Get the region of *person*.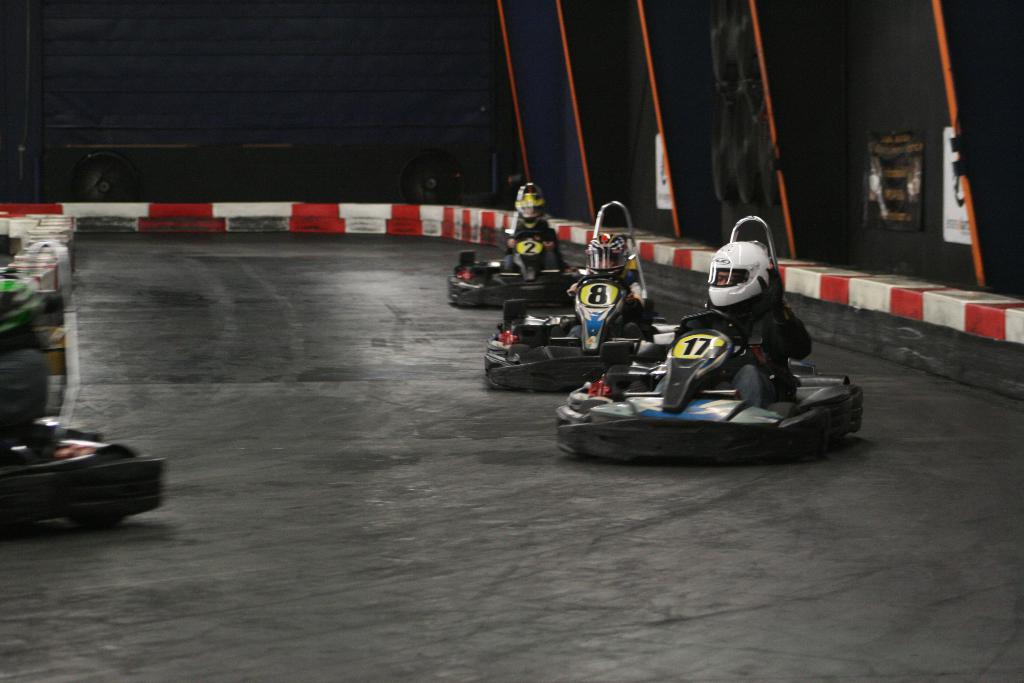
x1=513, y1=178, x2=566, y2=266.
